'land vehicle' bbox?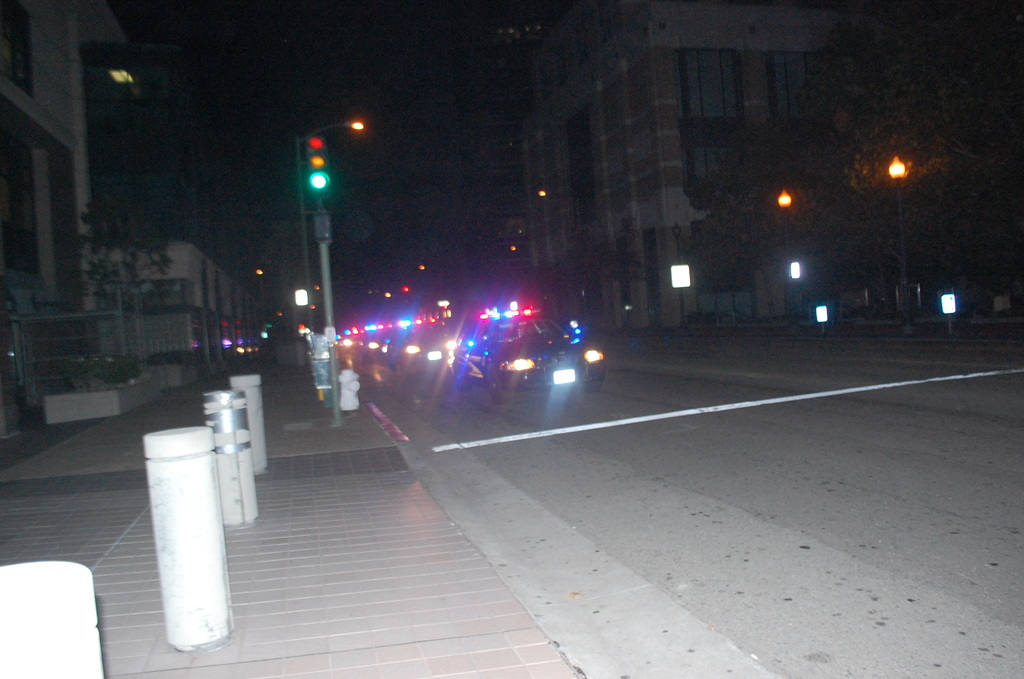
<box>470,309,643,419</box>
